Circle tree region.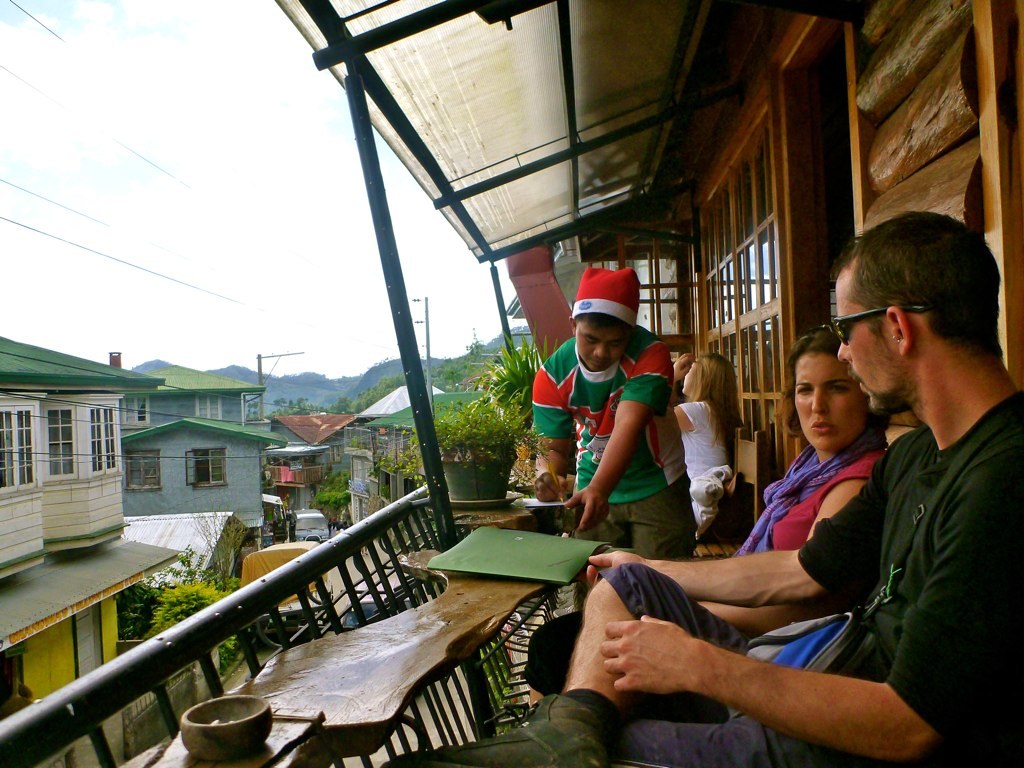
Region: [312, 467, 353, 526].
